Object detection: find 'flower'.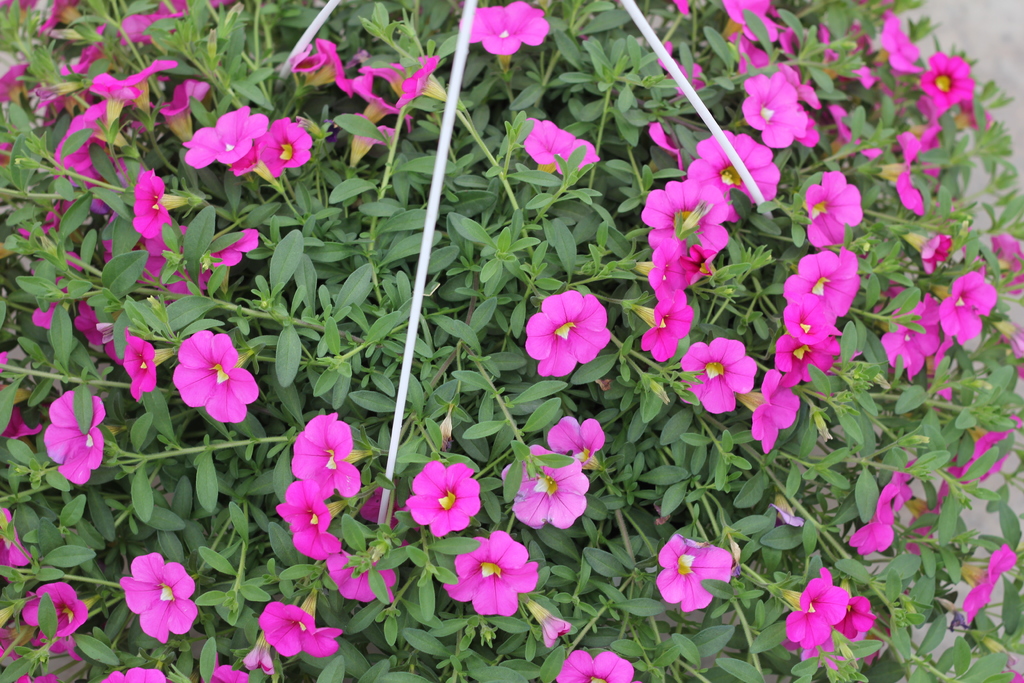
box(893, 130, 936, 210).
